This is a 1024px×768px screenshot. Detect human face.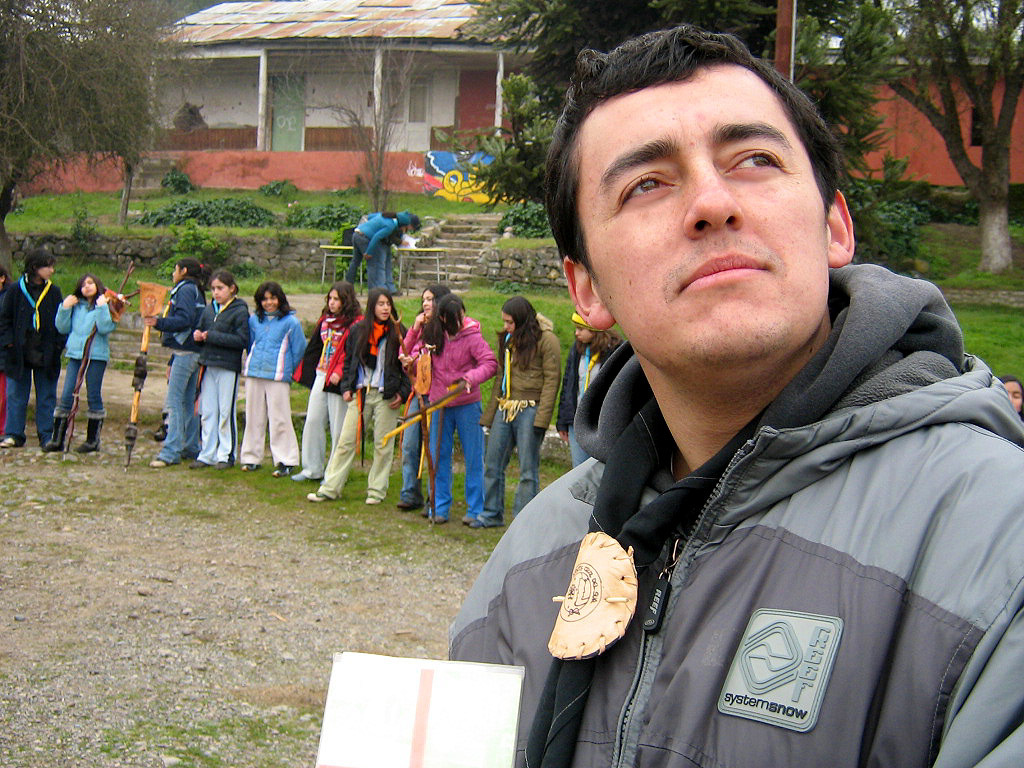
[left=211, top=279, right=231, bottom=303].
